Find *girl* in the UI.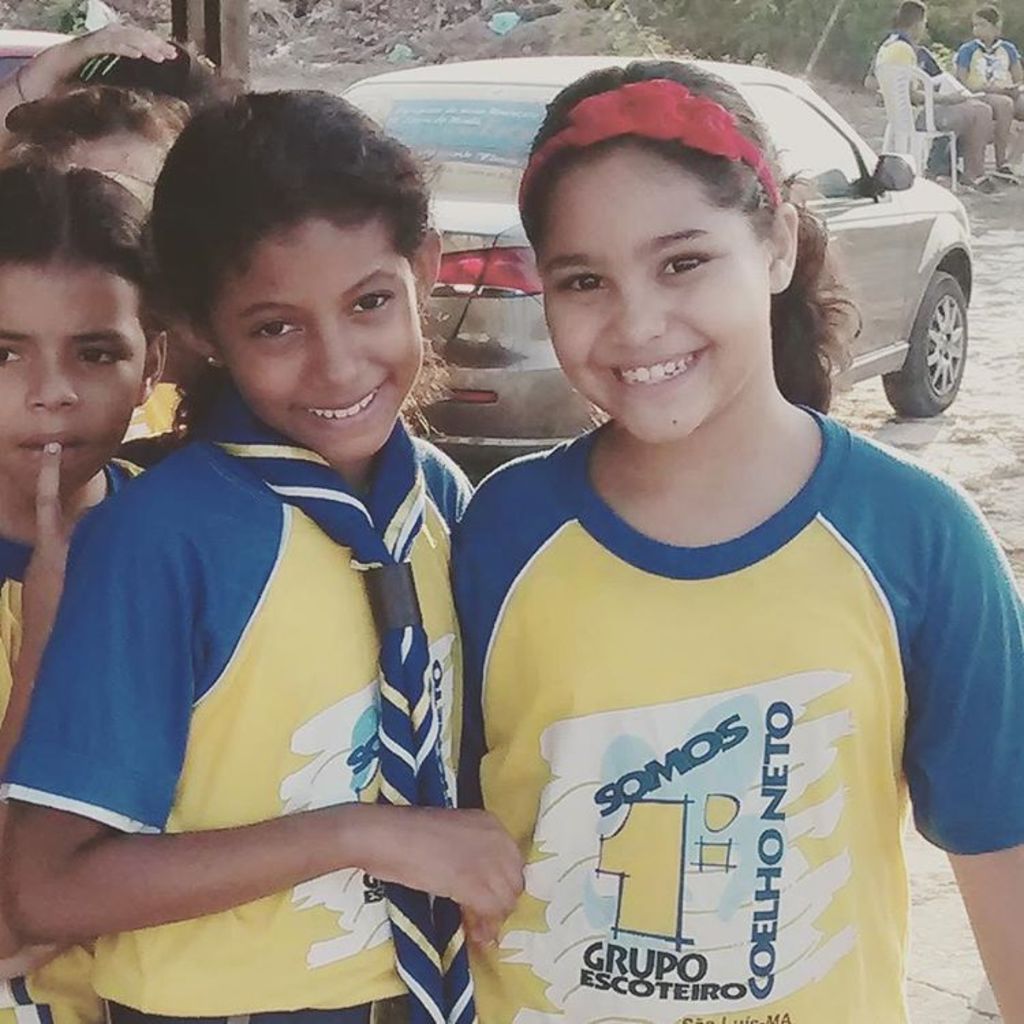
UI element at <region>0, 83, 528, 1023</region>.
